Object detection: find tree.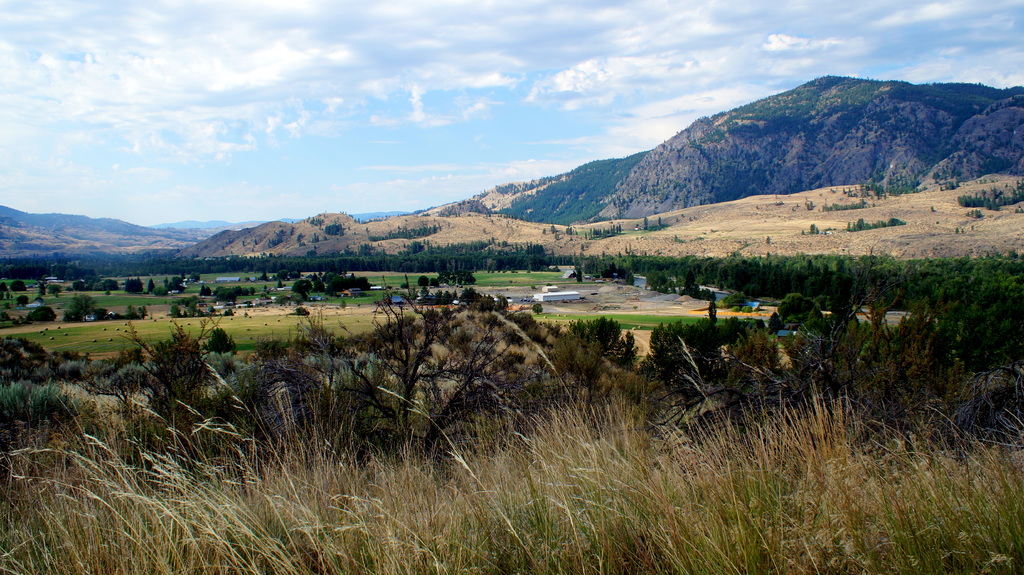
[left=180, top=270, right=184, bottom=279].
